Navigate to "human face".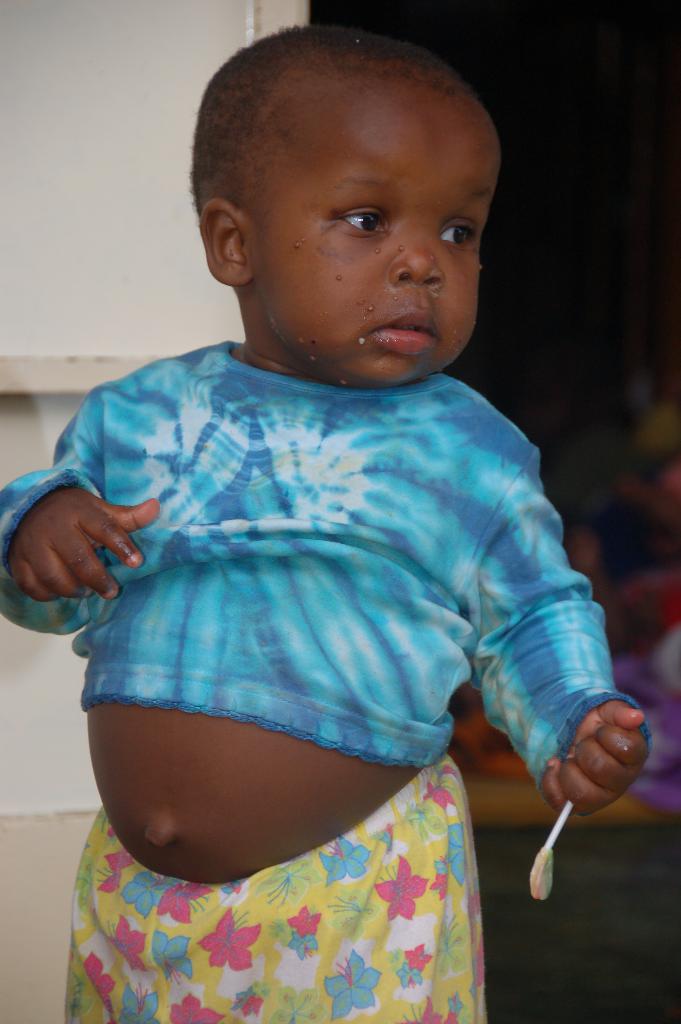
Navigation target: x1=242, y1=66, x2=508, y2=398.
